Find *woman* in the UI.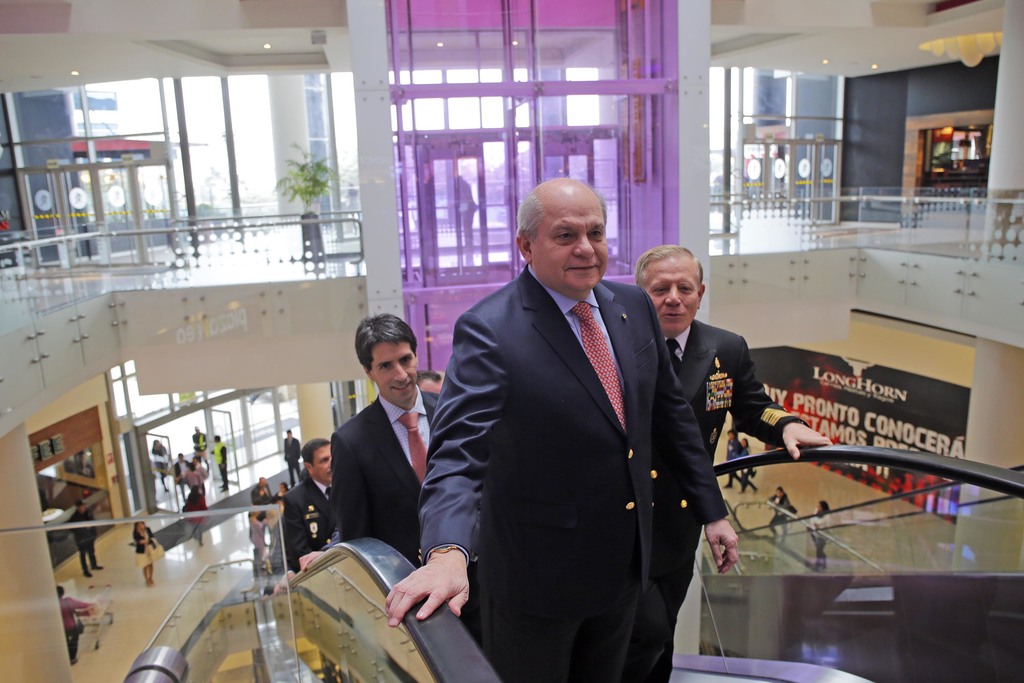
UI element at <region>245, 502, 266, 575</region>.
